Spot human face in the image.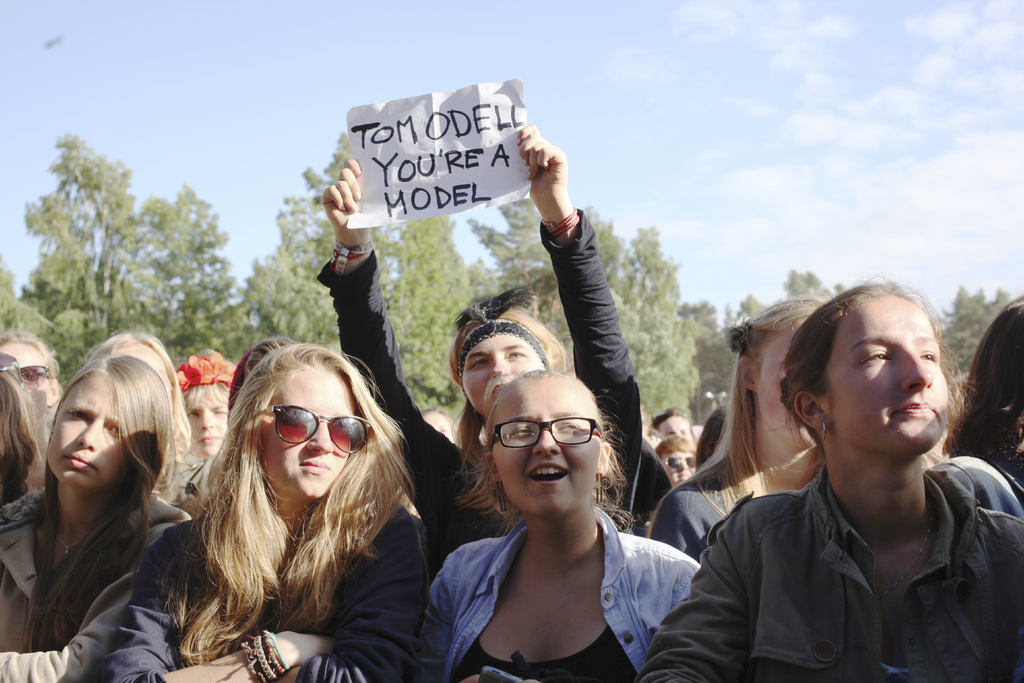
human face found at left=2, top=345, right=50, bottom=420.
